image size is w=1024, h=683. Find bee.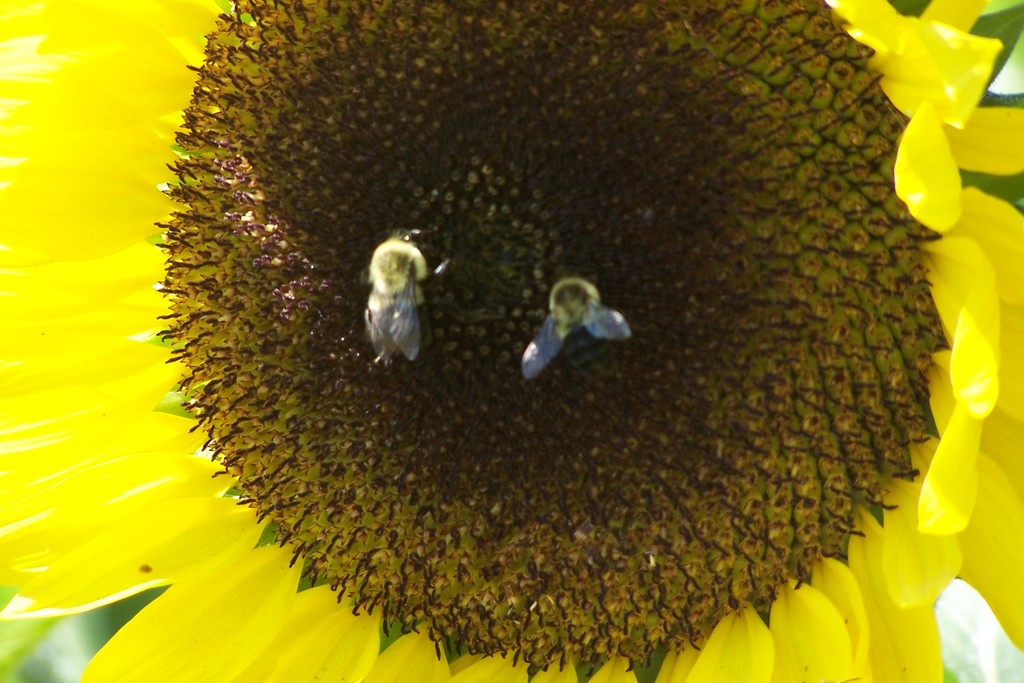
{"left": 492, "top": 270, "right": 660, "bottom": 381}.
